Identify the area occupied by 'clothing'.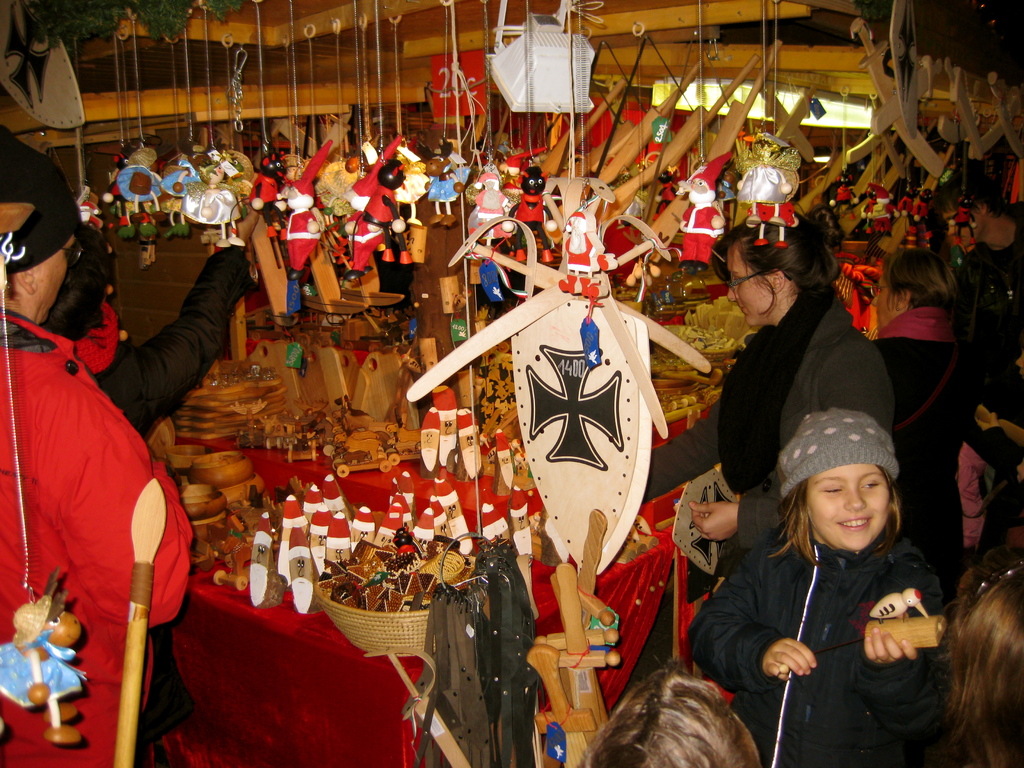
Area: (869,301,972,593).
